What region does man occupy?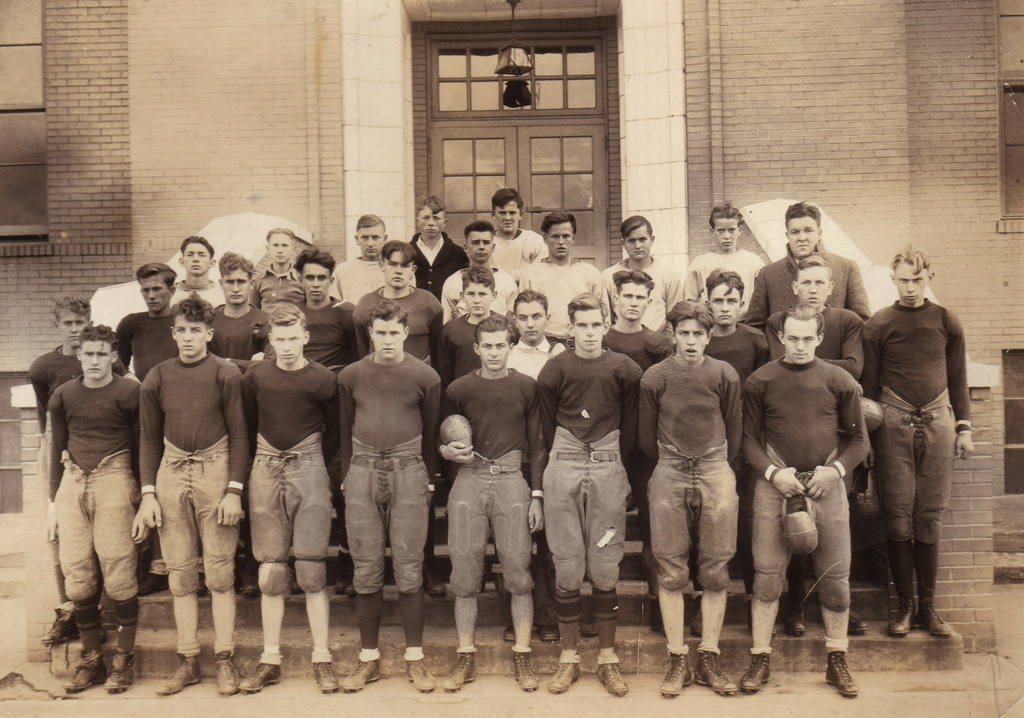
{"x1": 599, "y1": 272, "x2": 671, "y2": 637}.
